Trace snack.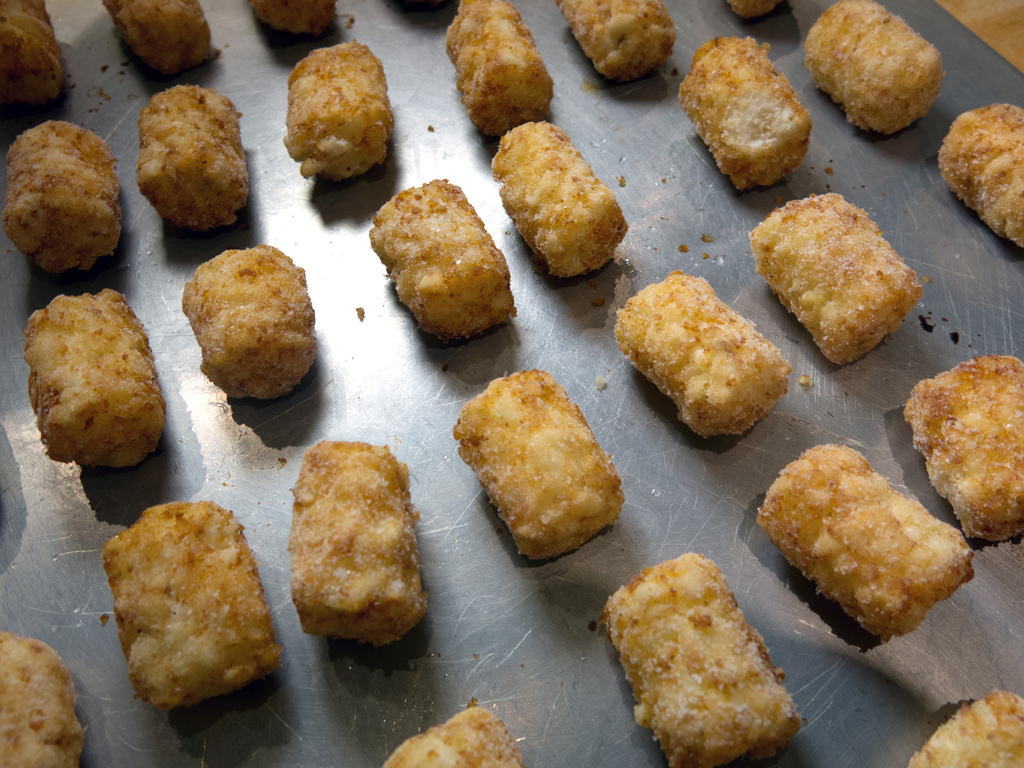
Traced to [1, 121, 122, 269].
